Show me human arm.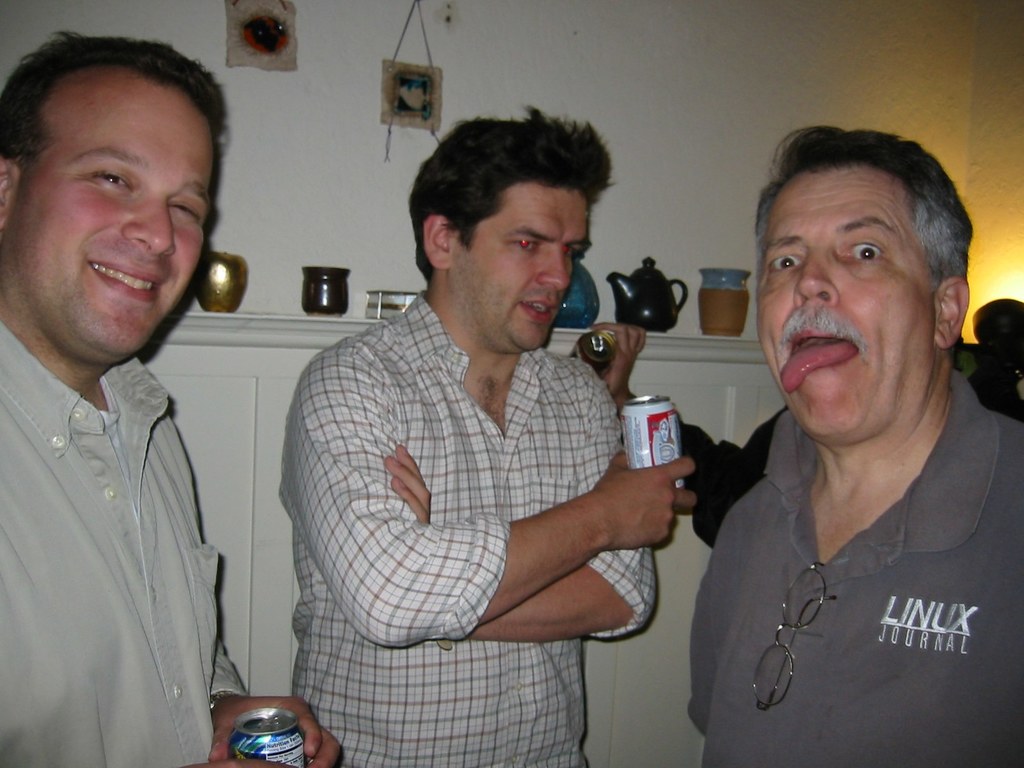
human arm is here: select_region(186, 754, 285, 767).
